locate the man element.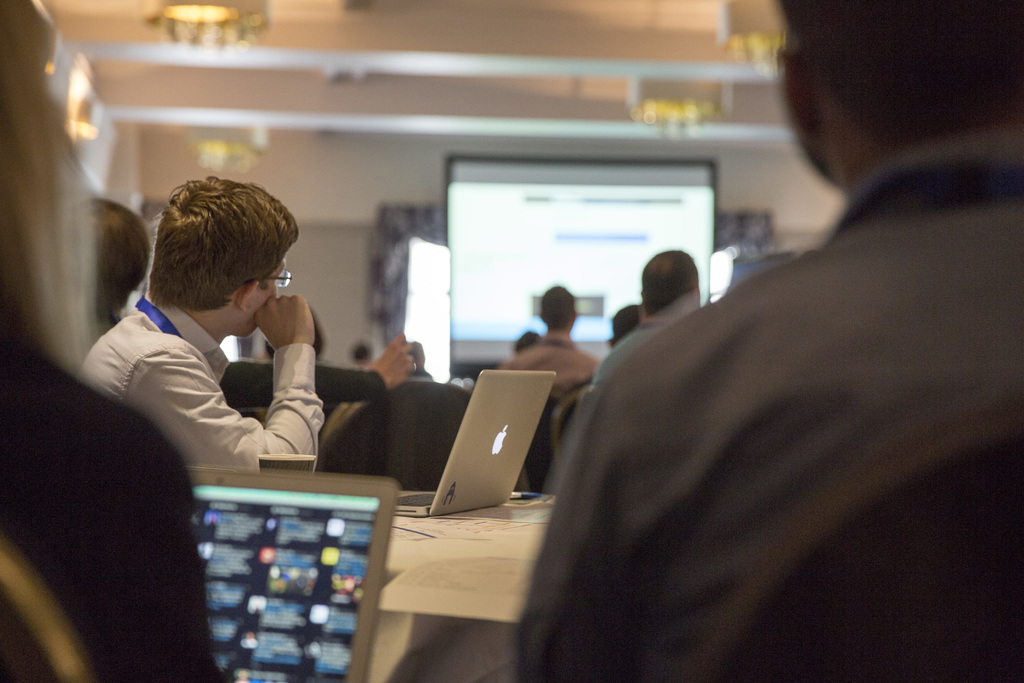
Element bbox: select_region(518, 44, 988, 675).
